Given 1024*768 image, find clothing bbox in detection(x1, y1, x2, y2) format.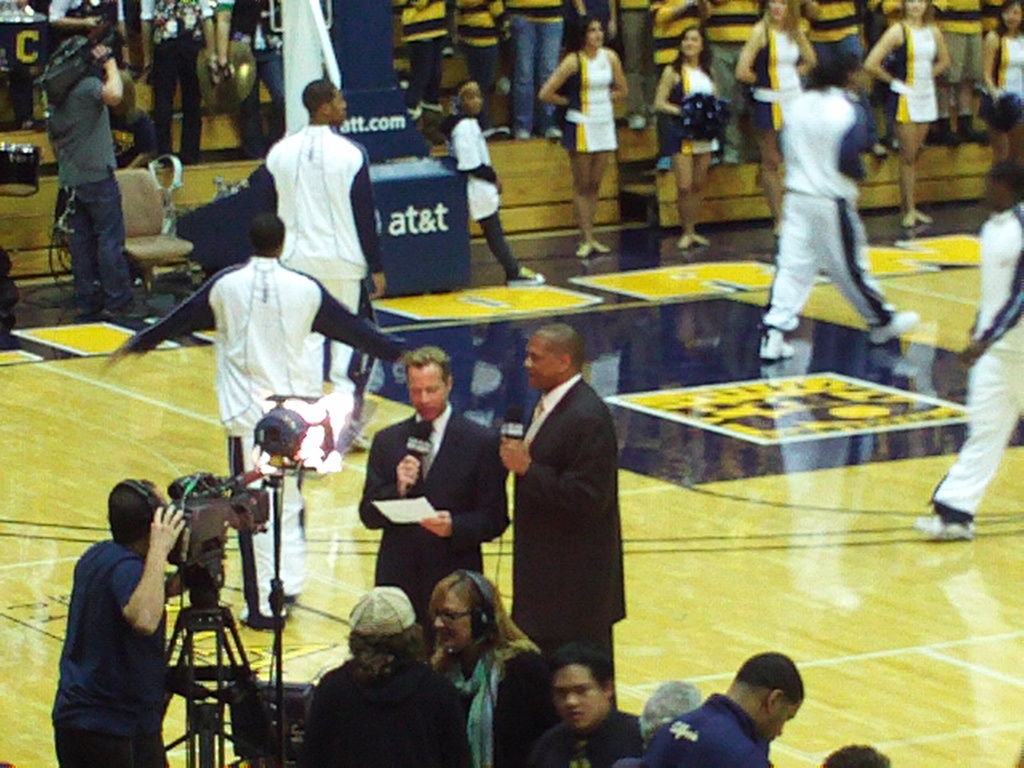
detection(577, 0, 622, 46).
